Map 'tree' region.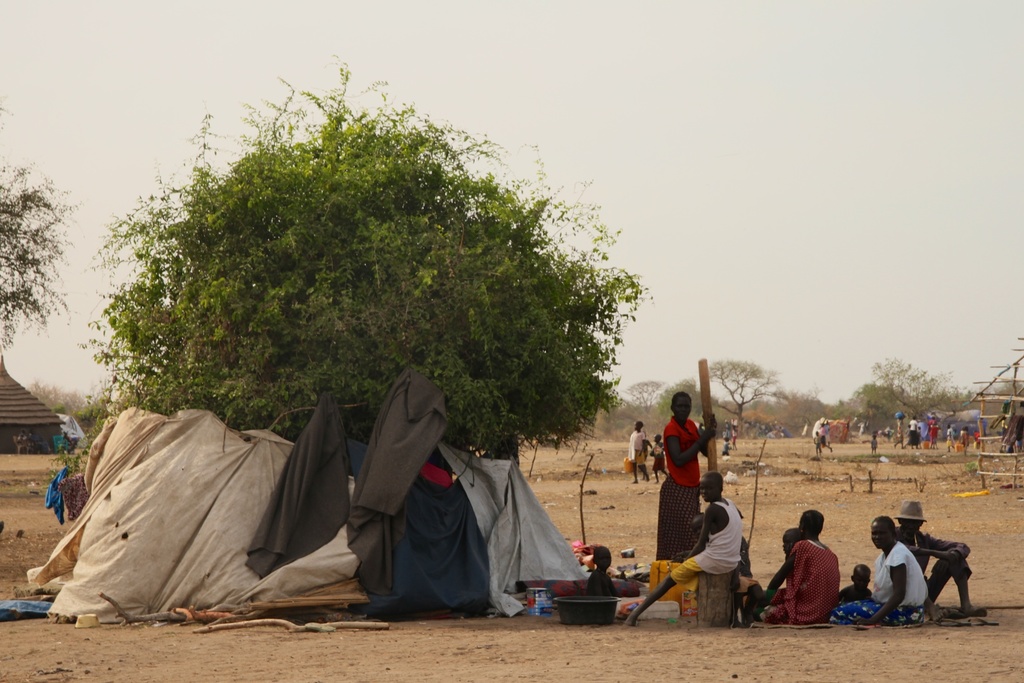
Mapped to [855,357,971,434].
